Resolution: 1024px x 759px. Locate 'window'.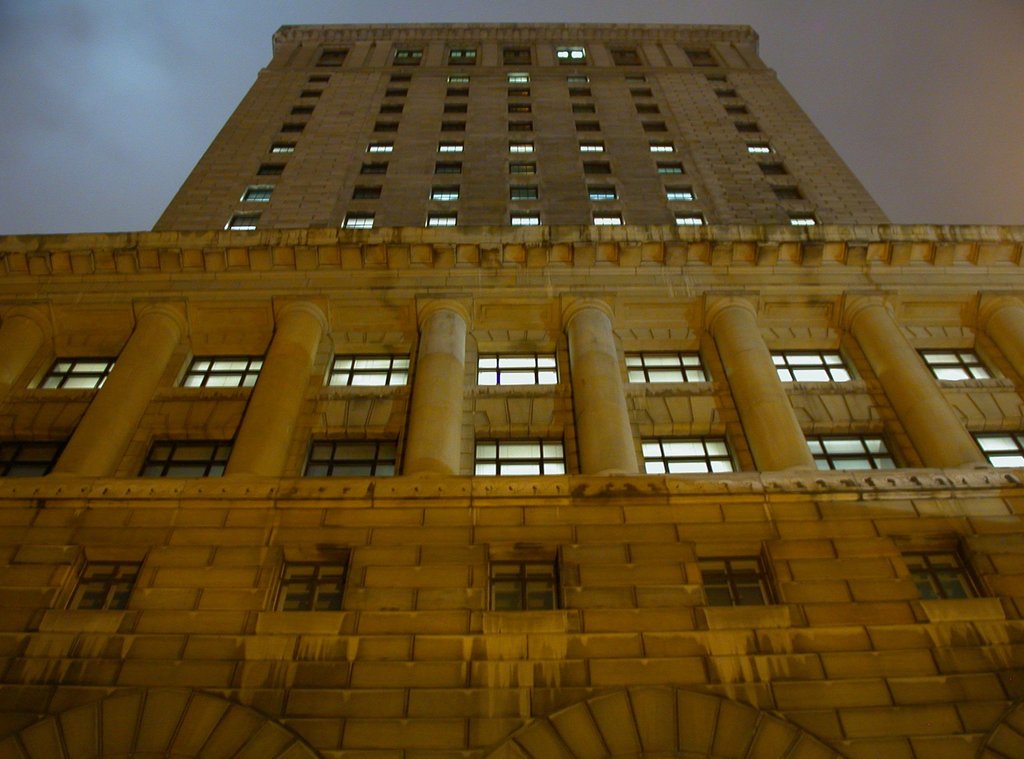
box=[585, 162, 615, 174].
